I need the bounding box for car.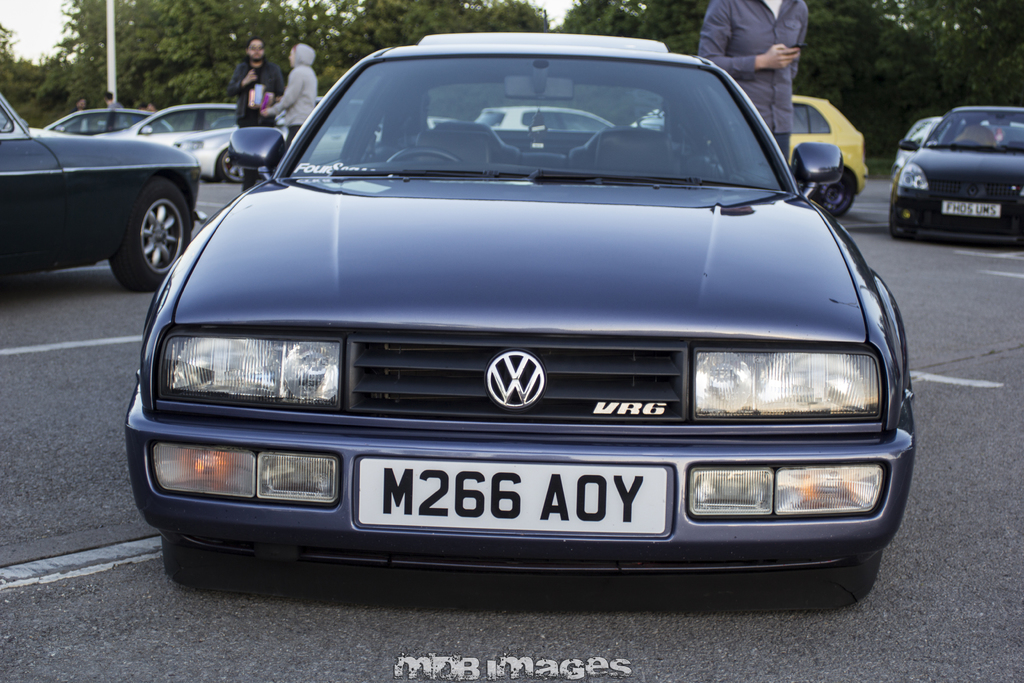
Here it is: [left=893, top=103, right=1023, bottom=240].
